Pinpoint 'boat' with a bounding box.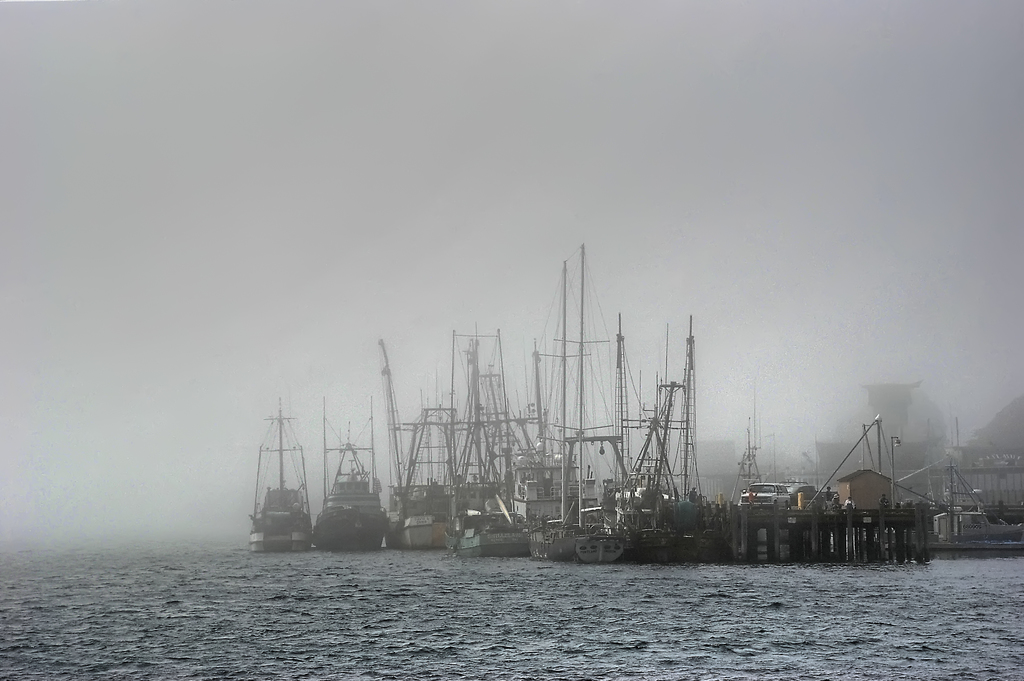
[298, 389, 399, 556].
